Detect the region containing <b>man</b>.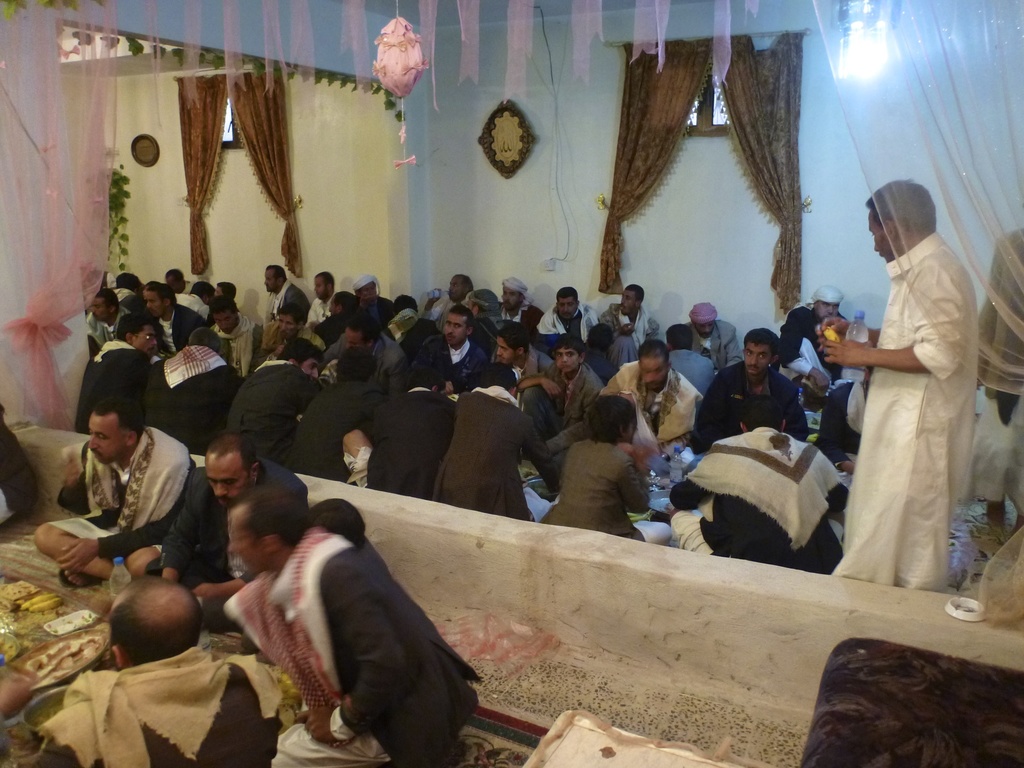
bbox=[531, 281, 597, 358].
